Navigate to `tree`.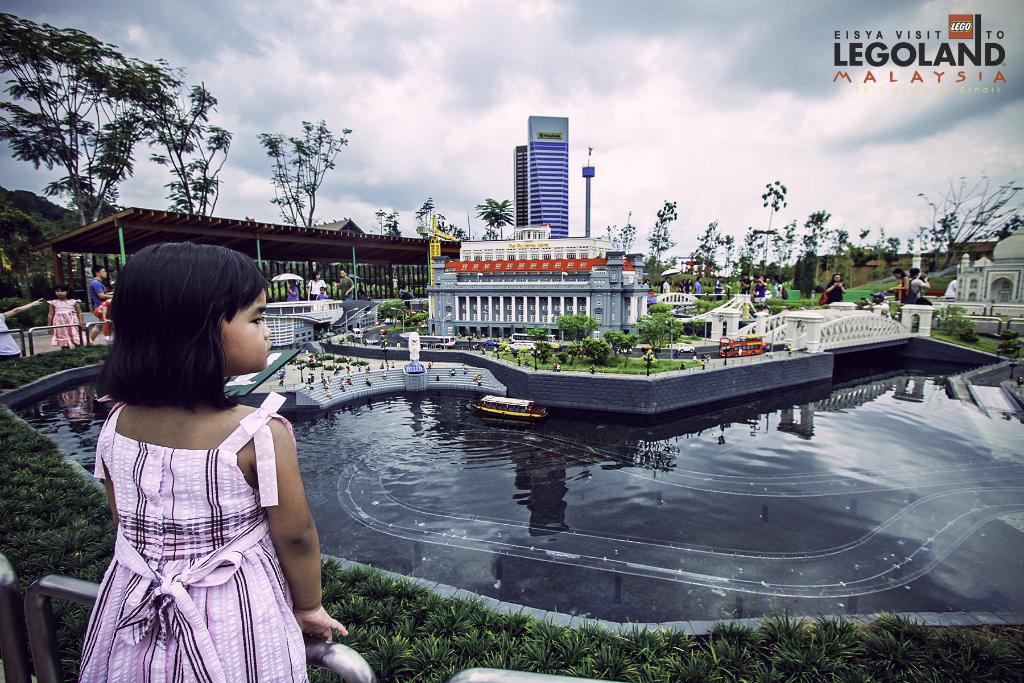
Navigation target: 131:58:233:218.
